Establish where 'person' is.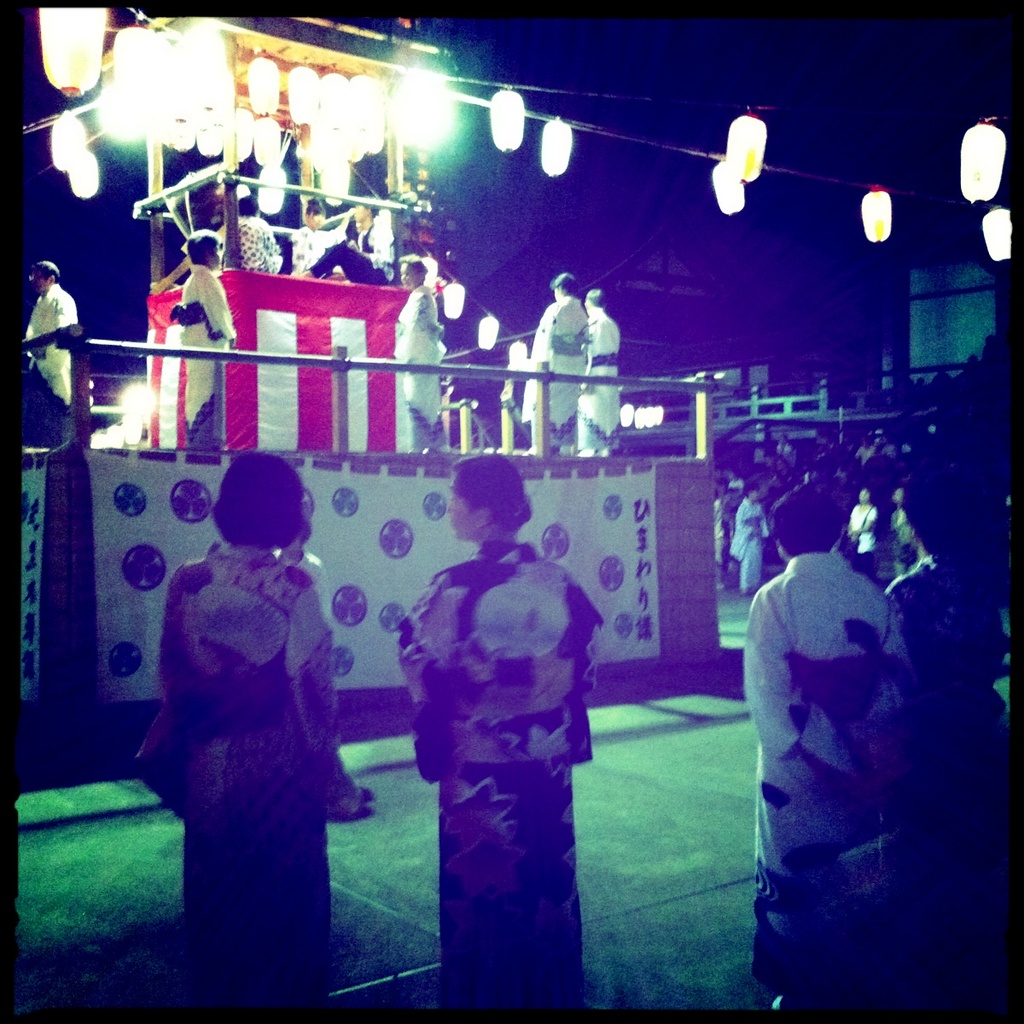
Established at [left=573, top=286, right=623, bottom=459].
